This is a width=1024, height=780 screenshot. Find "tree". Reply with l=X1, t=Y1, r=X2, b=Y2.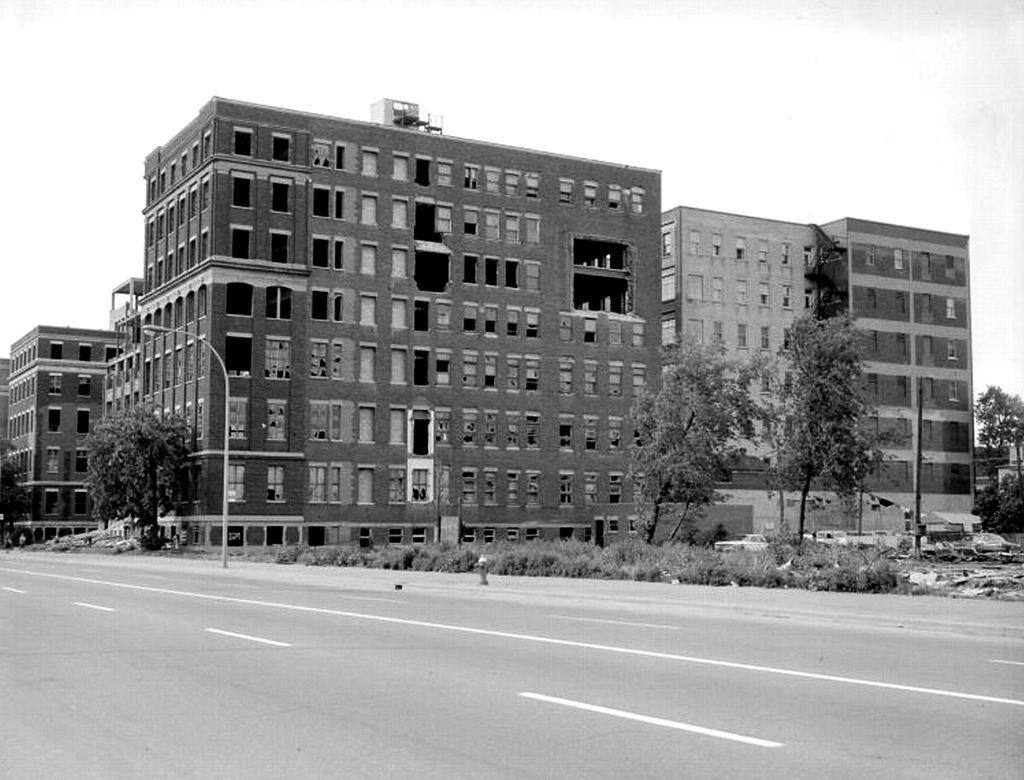
l=963, t=375, r=1023, b=467.
